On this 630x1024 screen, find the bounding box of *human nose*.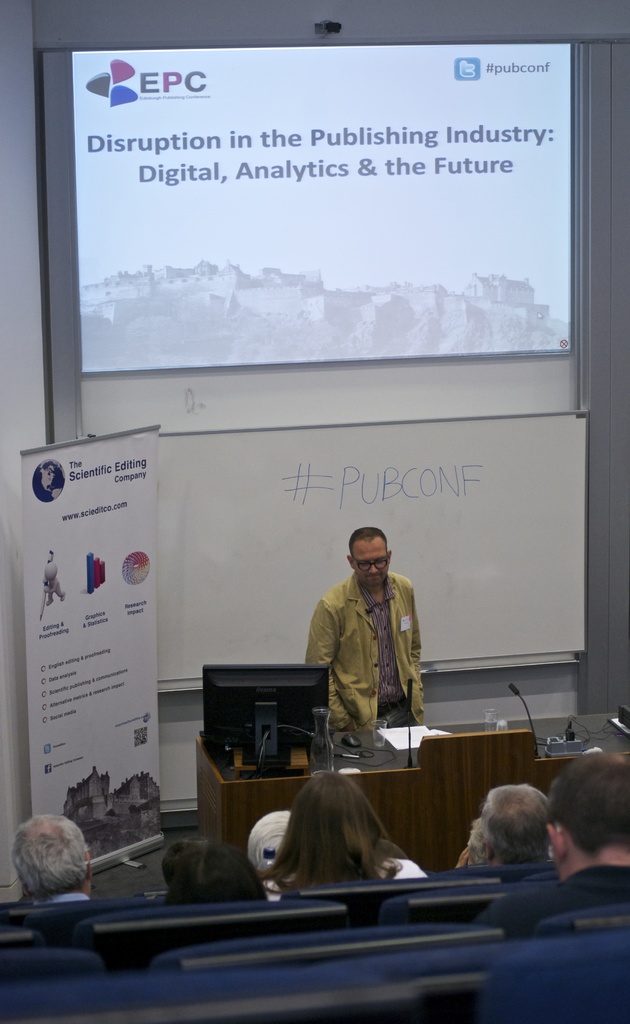
Bounding box: box(368, 560, 379, 572).
